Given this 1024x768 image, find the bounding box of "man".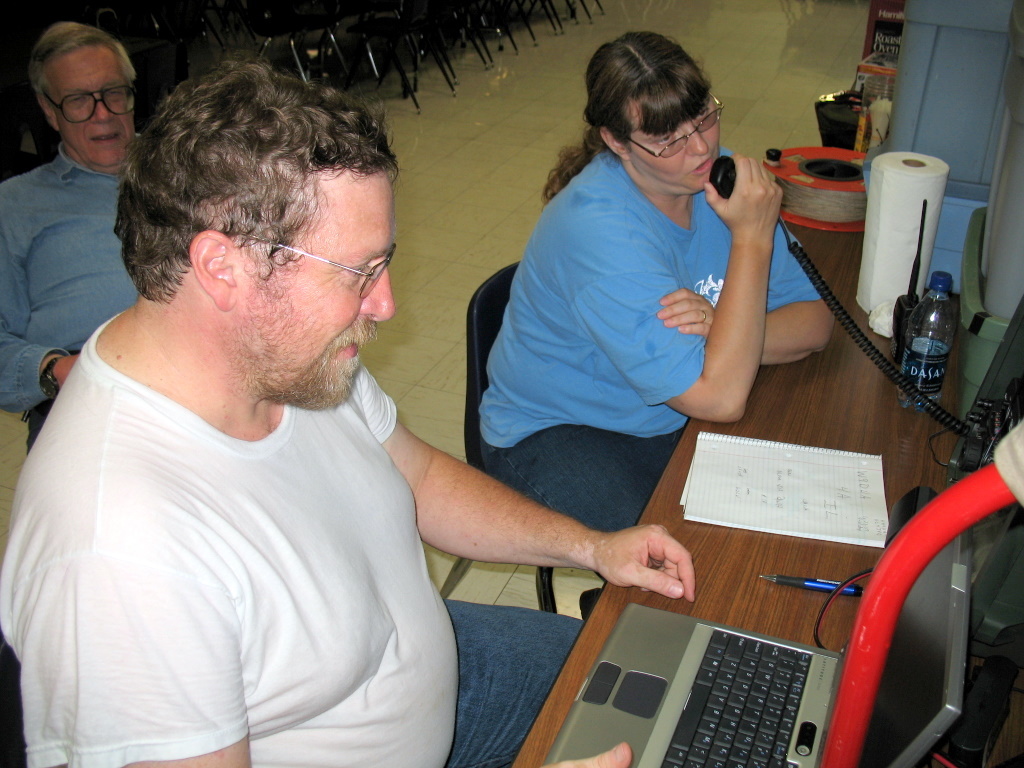
bbox=(0, 63, 693, 767).
